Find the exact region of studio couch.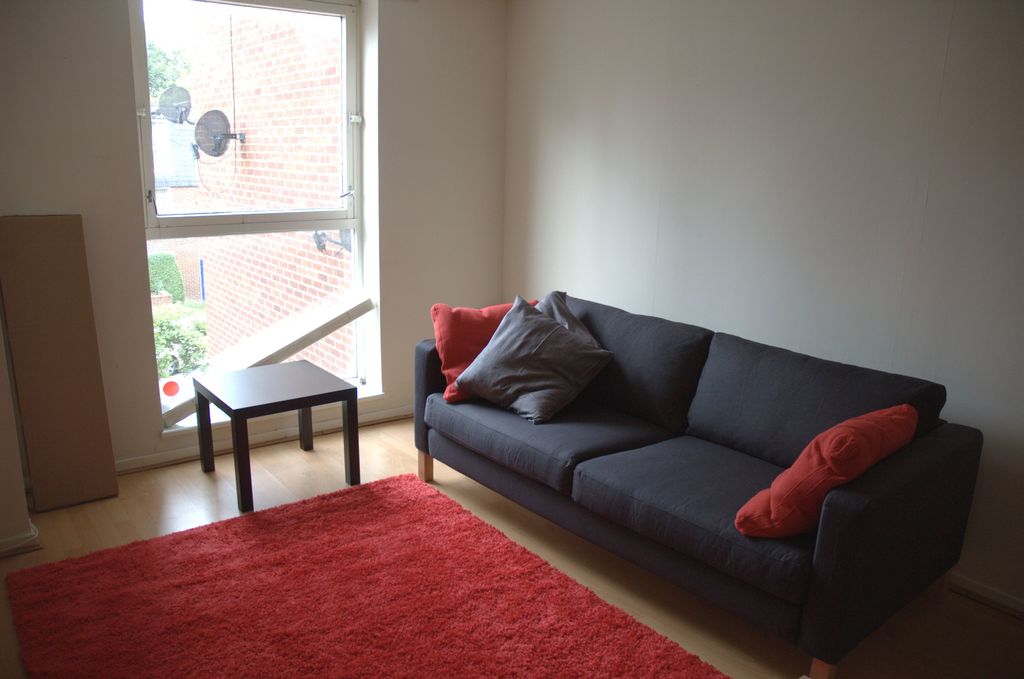
Exact region: {"x1": 413, "y1": 289, "x2": 985, "y2": 675}.
